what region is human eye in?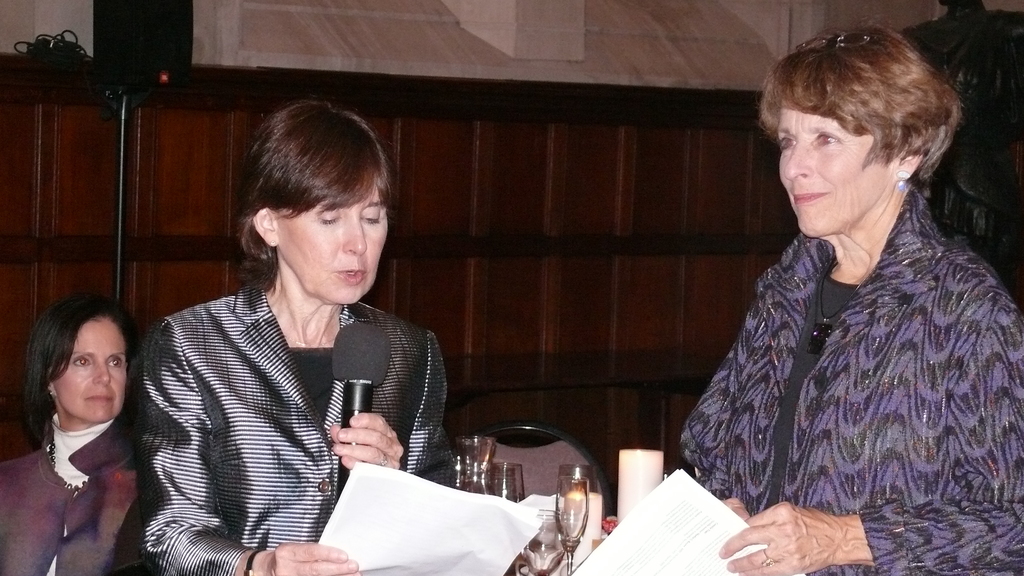
<region>360, 208, 383, 228</region>.
